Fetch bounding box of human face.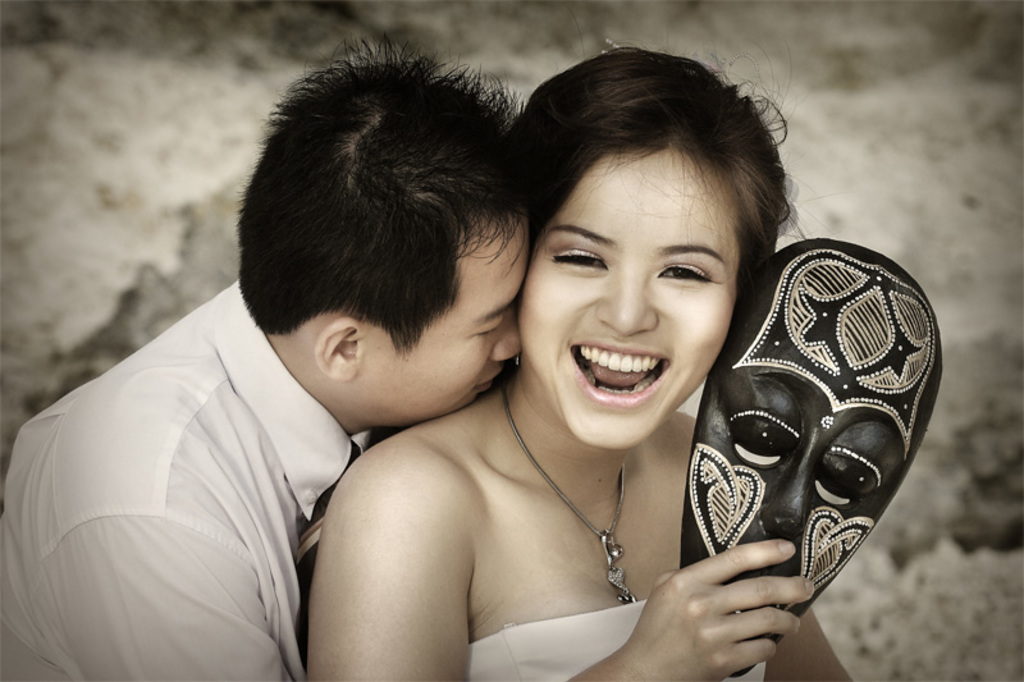
Bbox: BBox(361, 207, 529, 427).
